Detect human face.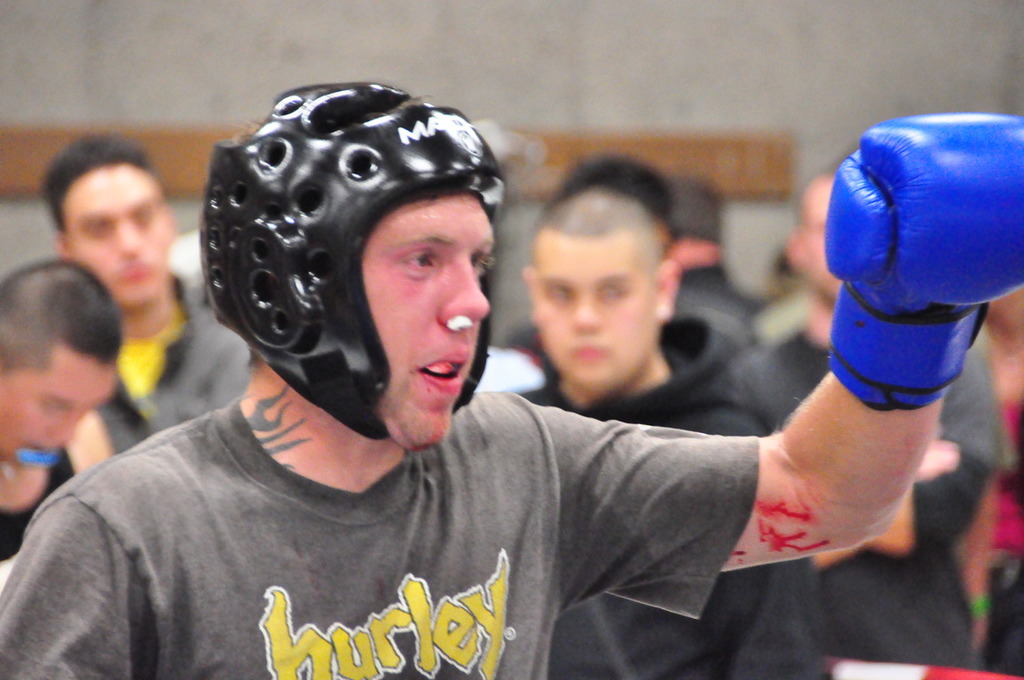
Detected at l=0, t=346, r=105, b=471.
